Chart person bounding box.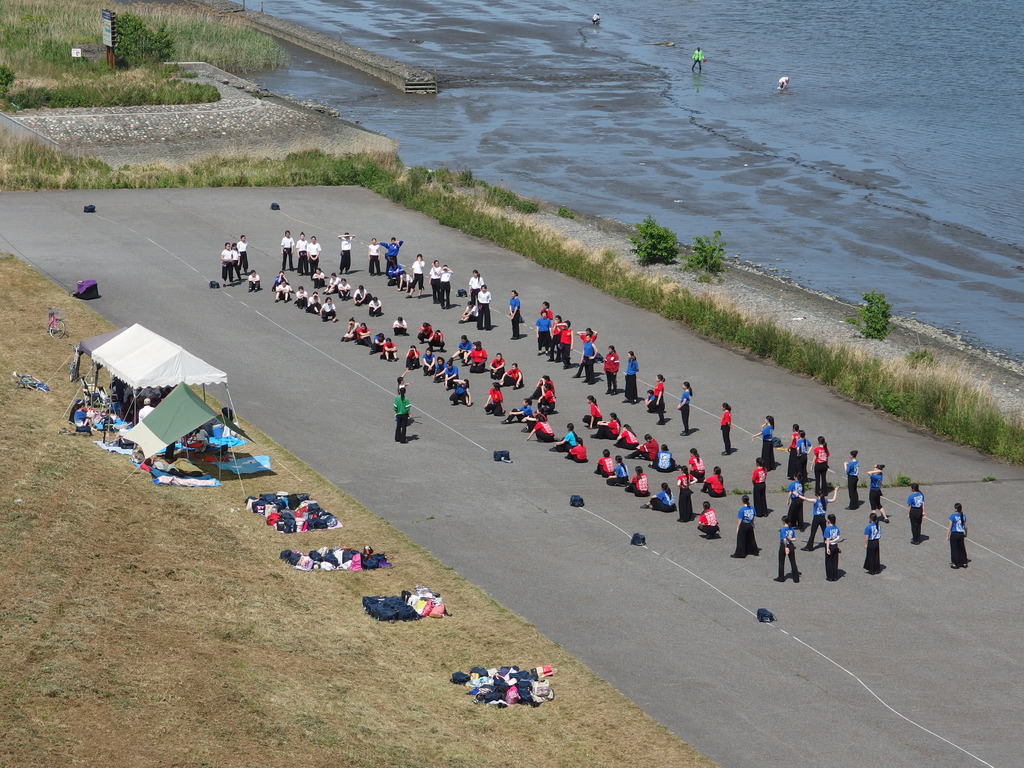
Charted: [435,337,442,344].
